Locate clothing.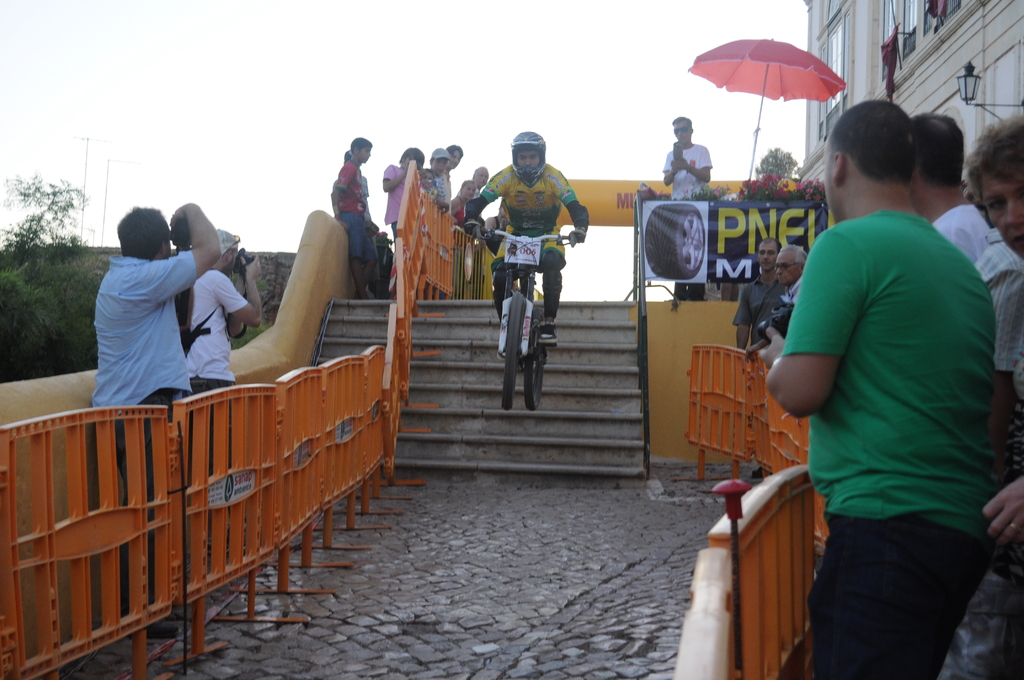
Bounding box: 185/270/248/398.
